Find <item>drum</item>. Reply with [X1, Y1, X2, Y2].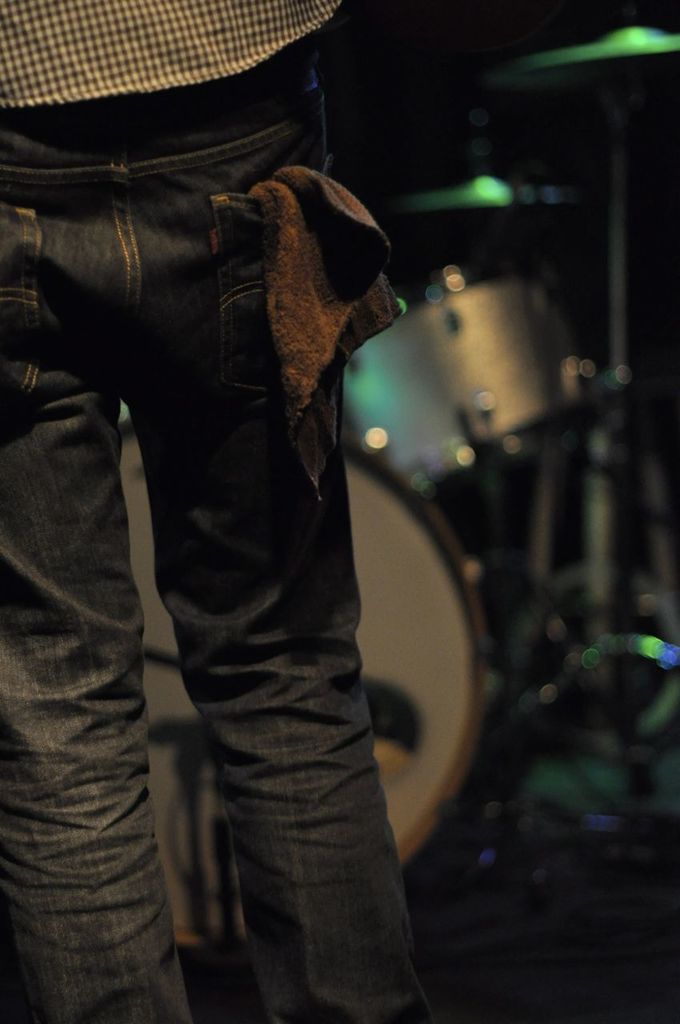
[102, 416, 493, 948].
